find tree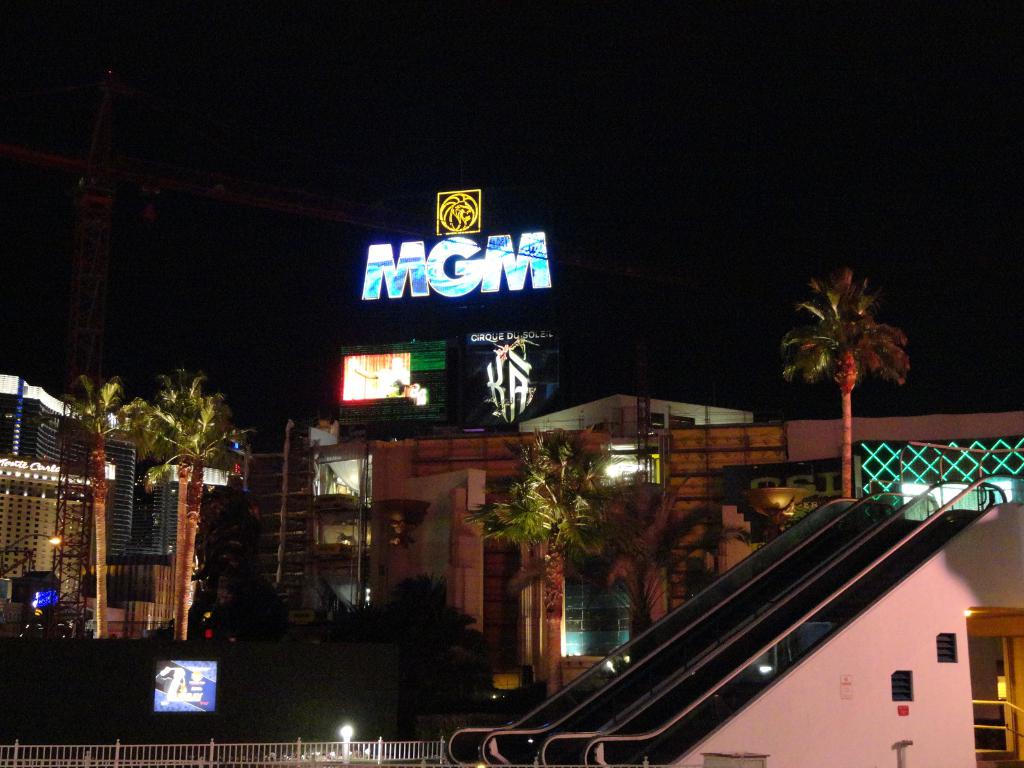
131/367/257/643
